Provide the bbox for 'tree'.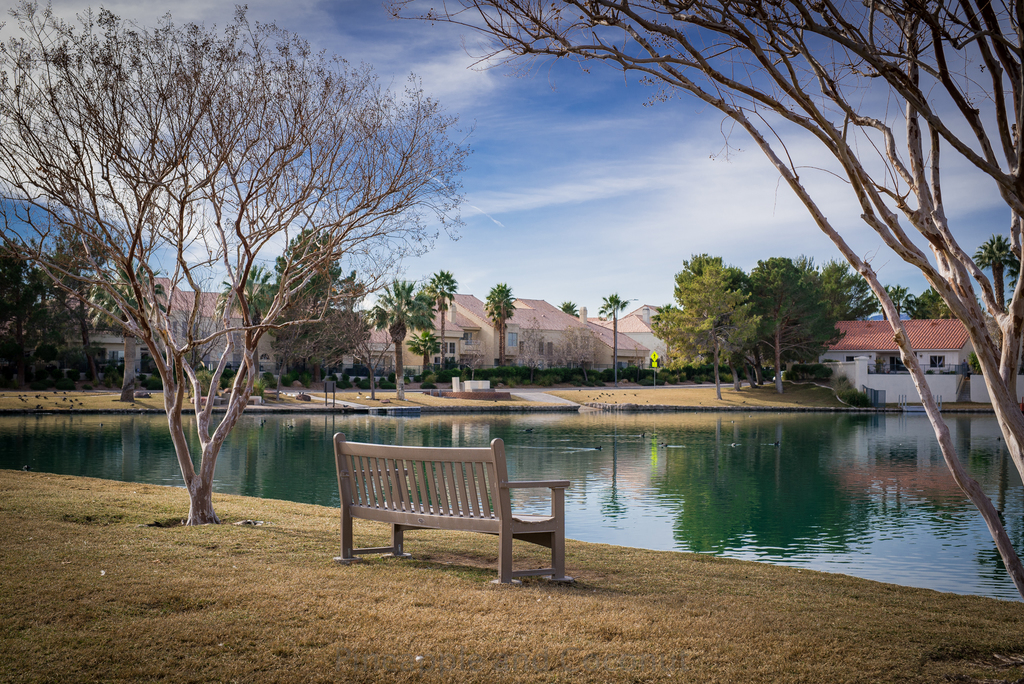
bbox(428, 267, 460, 375).
